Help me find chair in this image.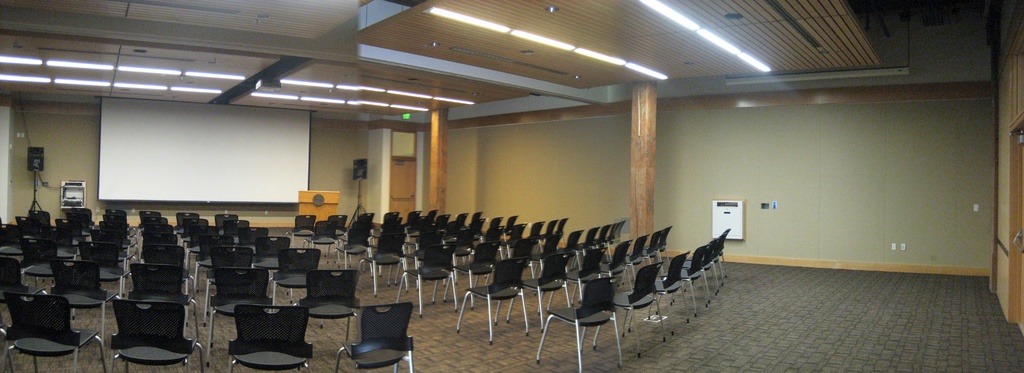
Found it: box=[254, 233, 296, 266].
